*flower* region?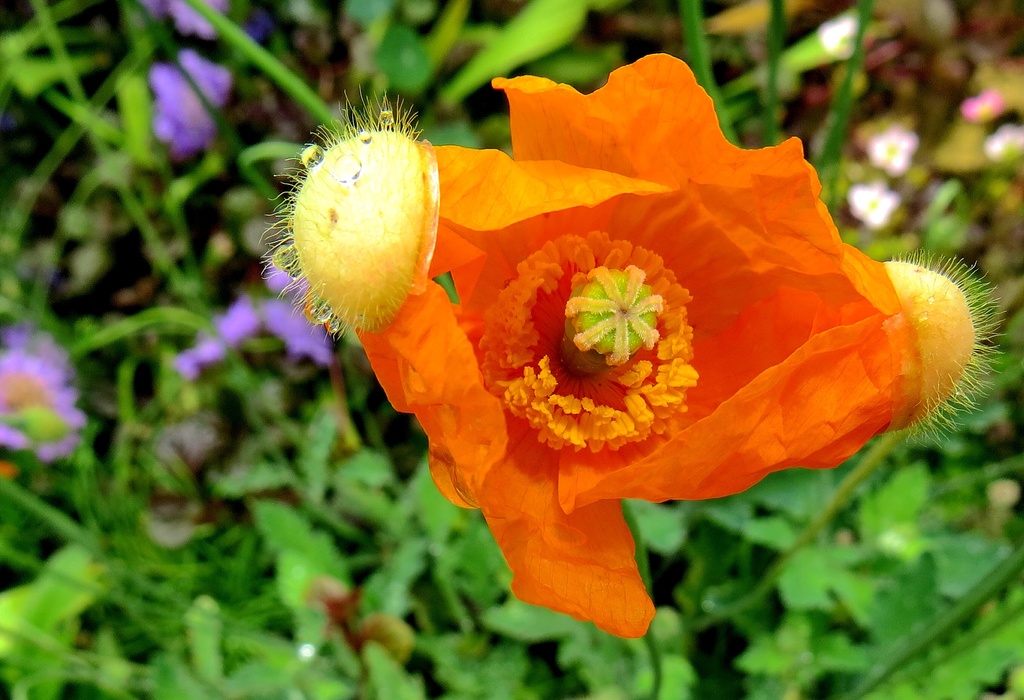
bbox=(305, 581, 419, 662)
